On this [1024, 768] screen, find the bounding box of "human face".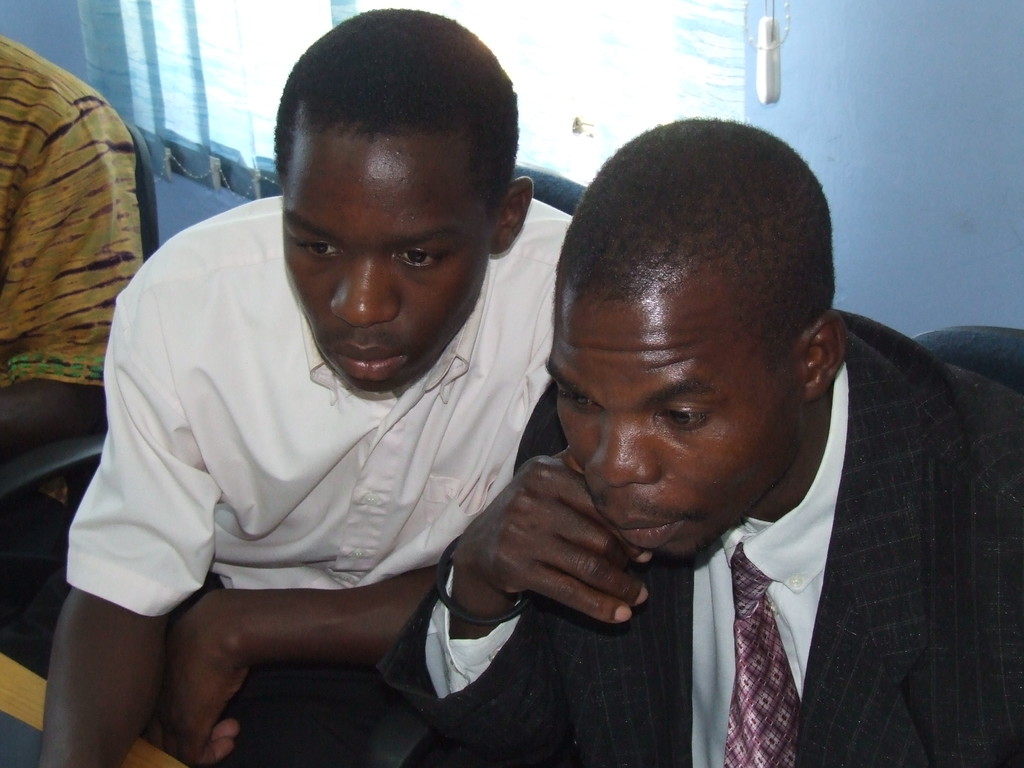
Bounding box: (284,132,497,395).
